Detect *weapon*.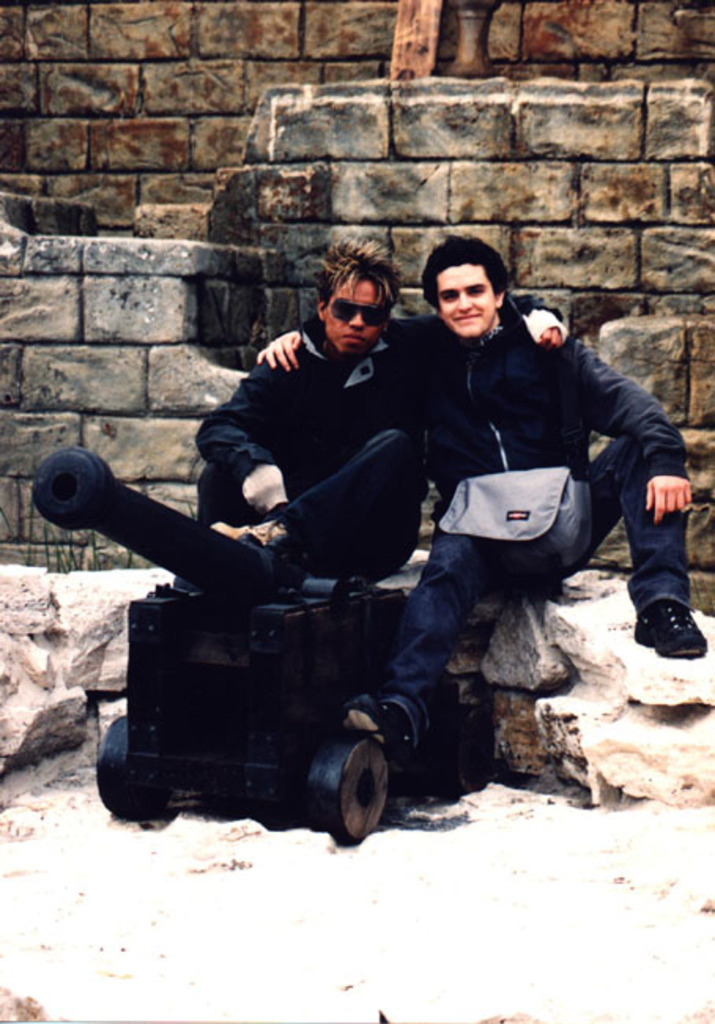
Detected at (16,454,307,607).
